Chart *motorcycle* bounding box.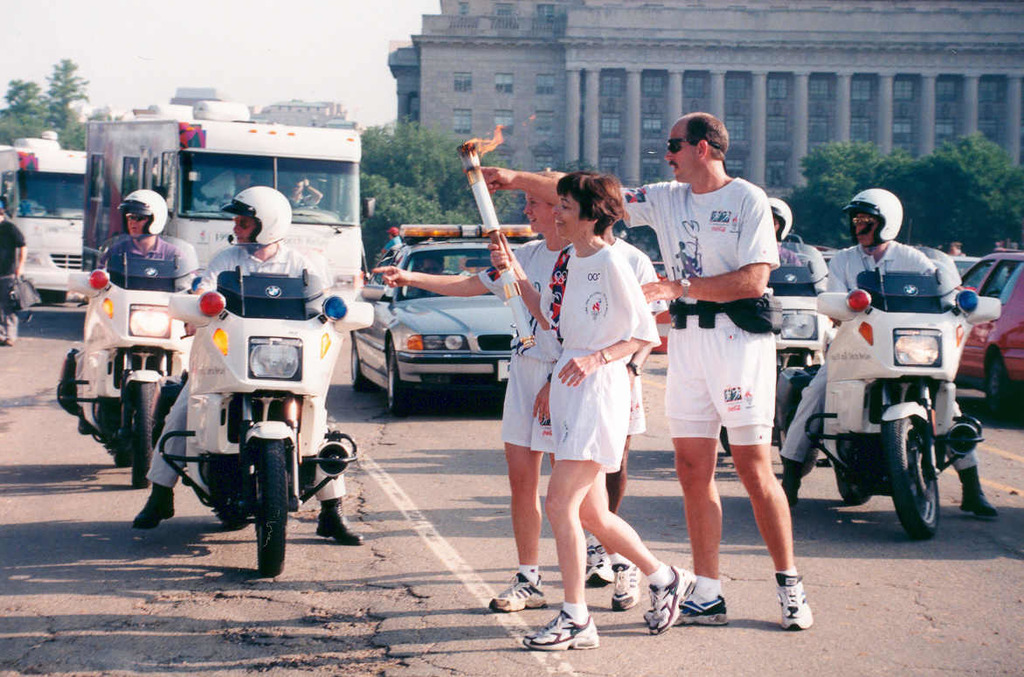
Charted: x1=151 y1=240 x2=355 y2=577.
